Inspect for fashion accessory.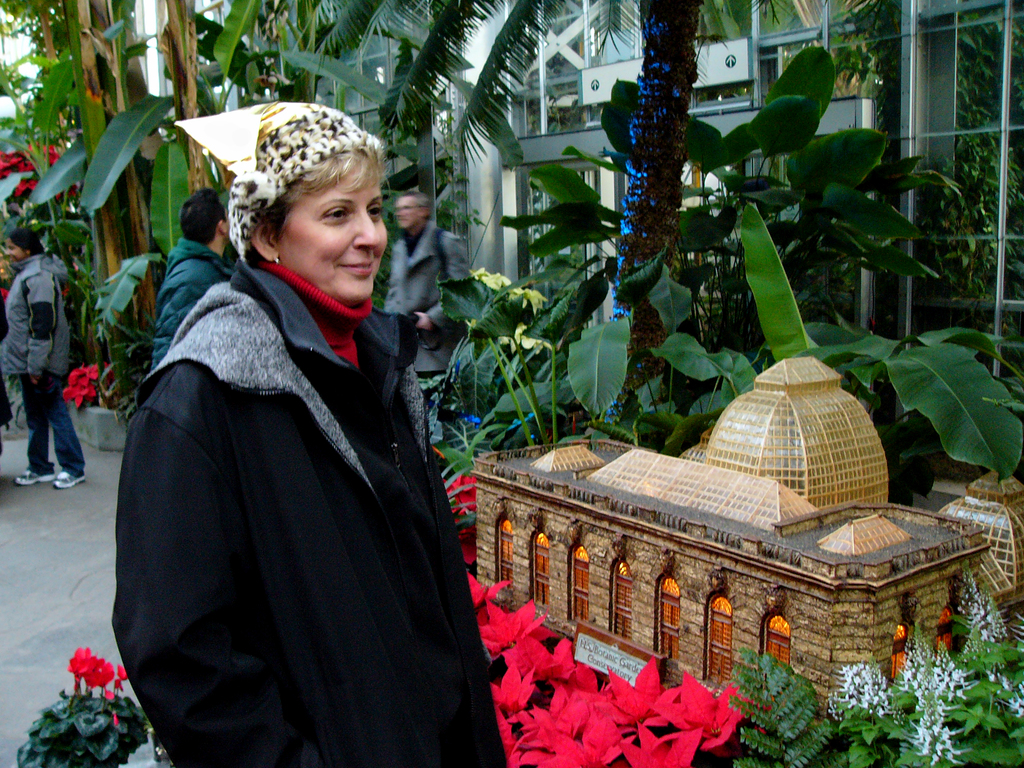
Inspection: detection(274, 256, 283, 269).
